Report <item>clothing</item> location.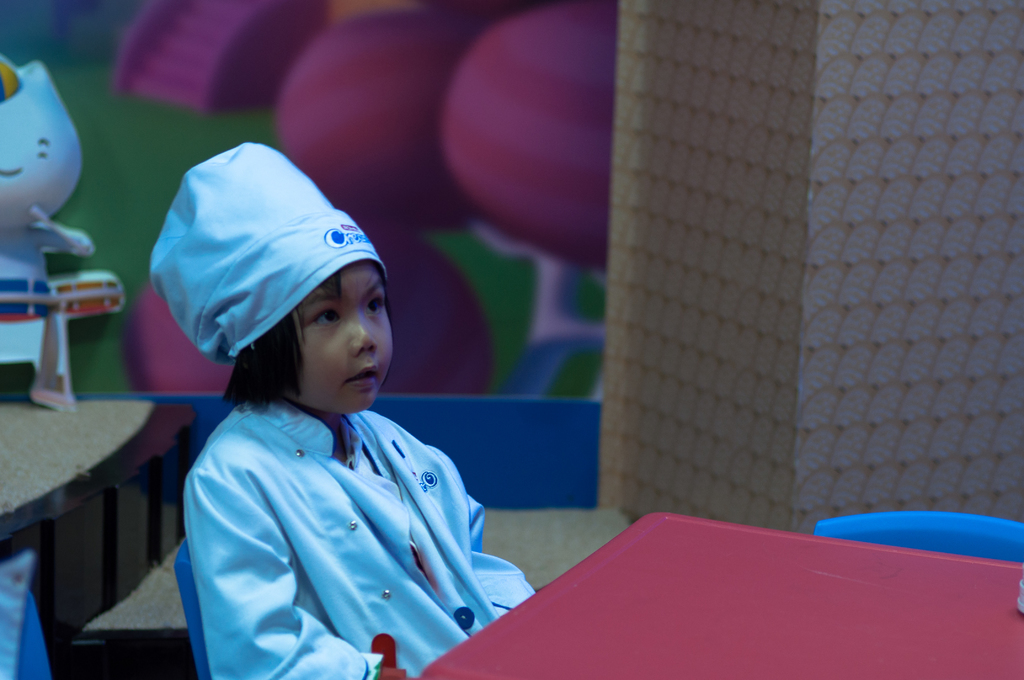
Report: bbox(180, 387, 559, 679).
